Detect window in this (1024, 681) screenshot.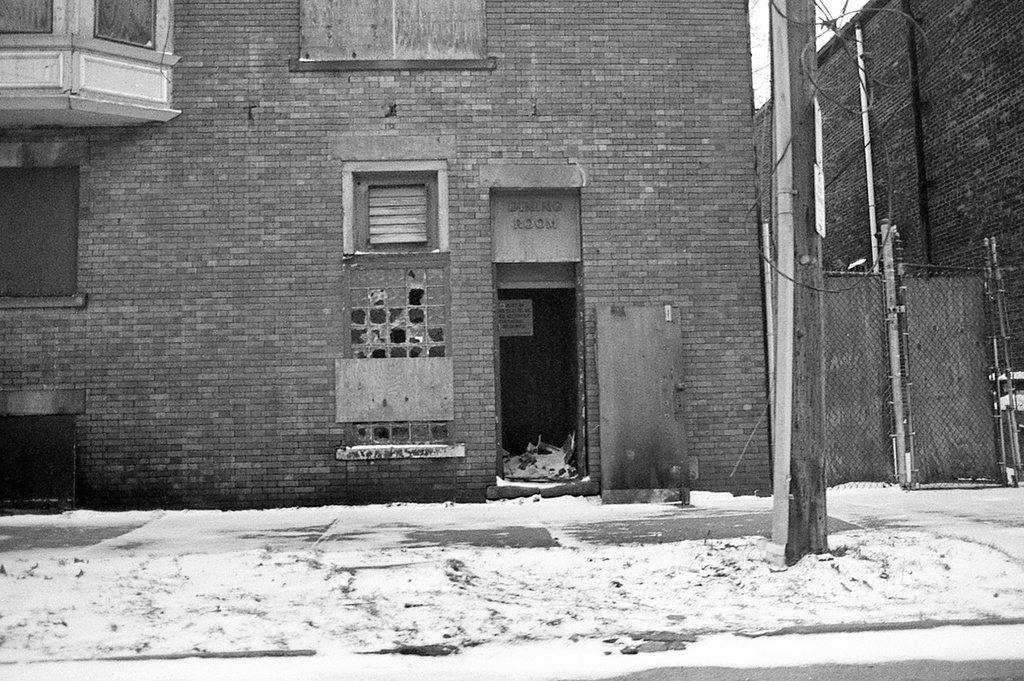
Detection: 339, 259, 468, 463.
